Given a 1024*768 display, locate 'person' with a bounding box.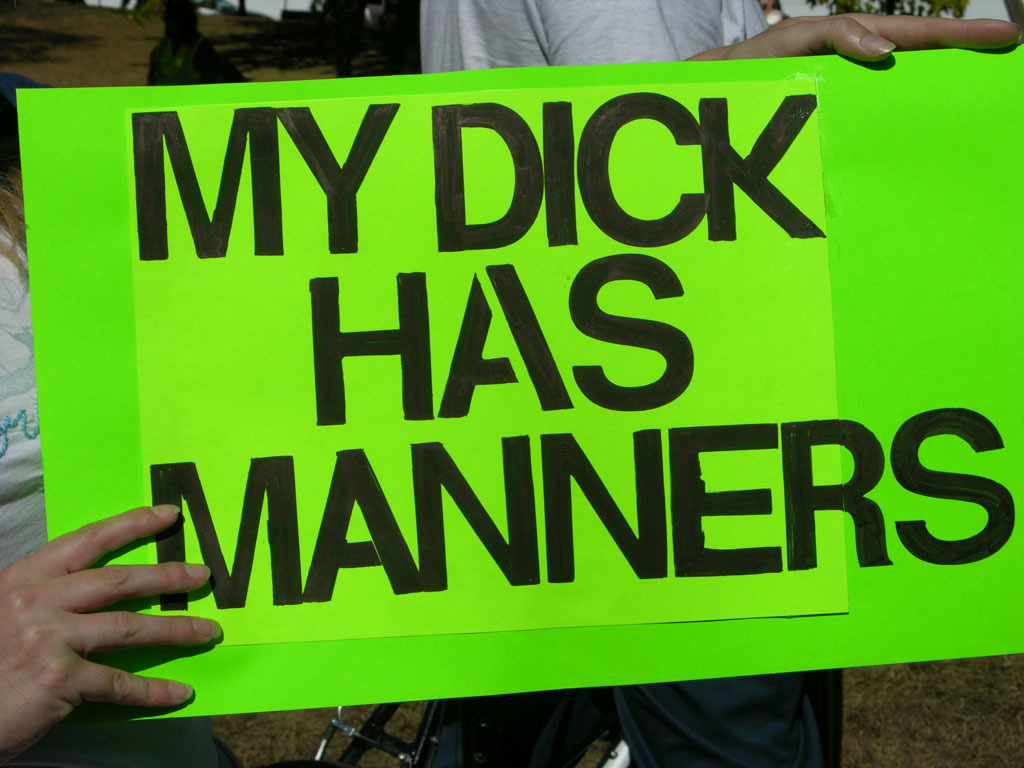
Located: <bbox>0, 224, 265, 767</bbox>.
